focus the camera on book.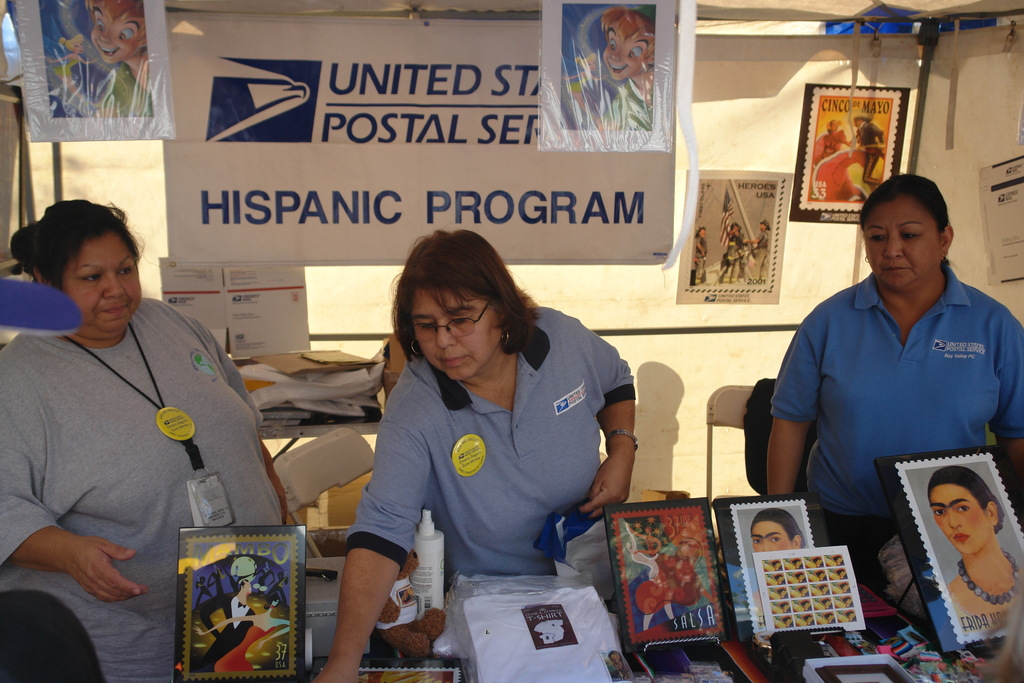
Focus region: {"left": 178, "top": 522, "right": 305, "bottom": 682}.
